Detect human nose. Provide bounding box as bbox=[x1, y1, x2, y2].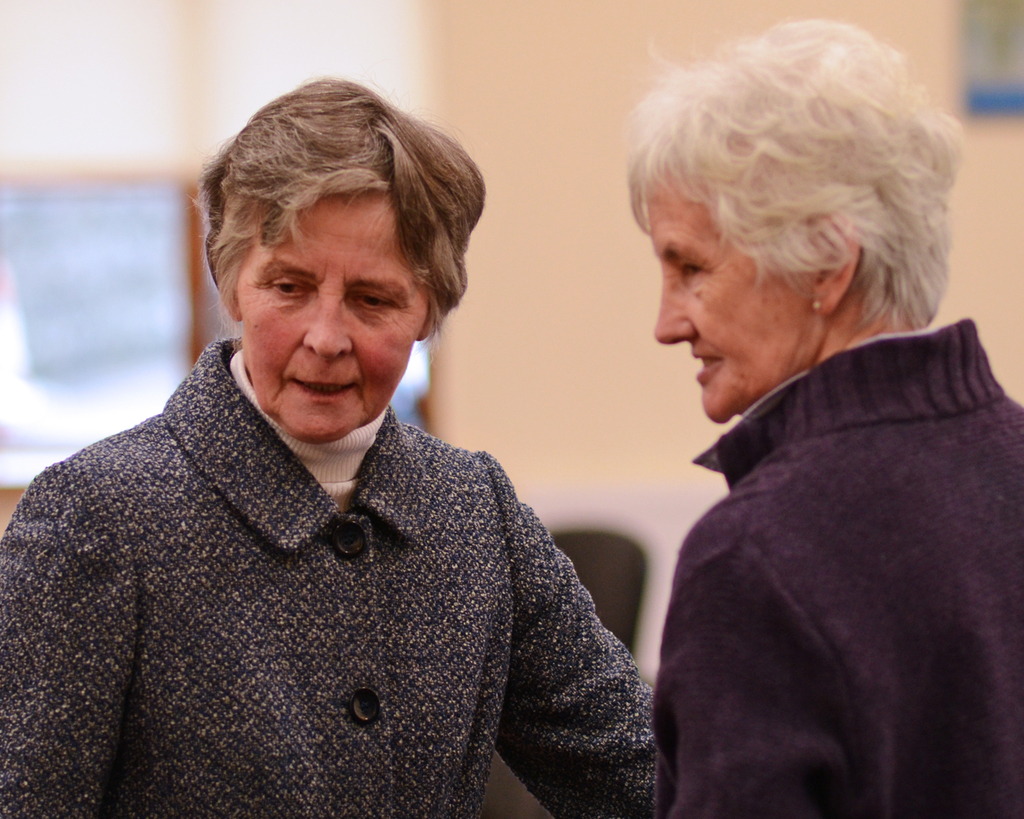
bbox=[653, 274, 698, 346].
